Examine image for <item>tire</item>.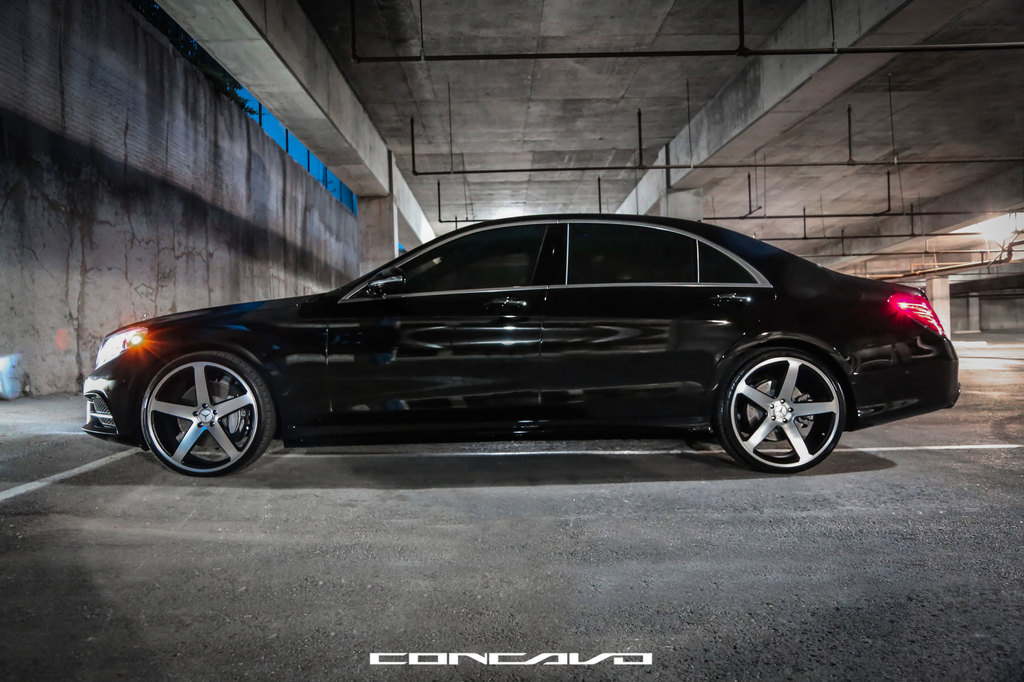
Examination result: <region>142, 349, 273, 484</region>.
